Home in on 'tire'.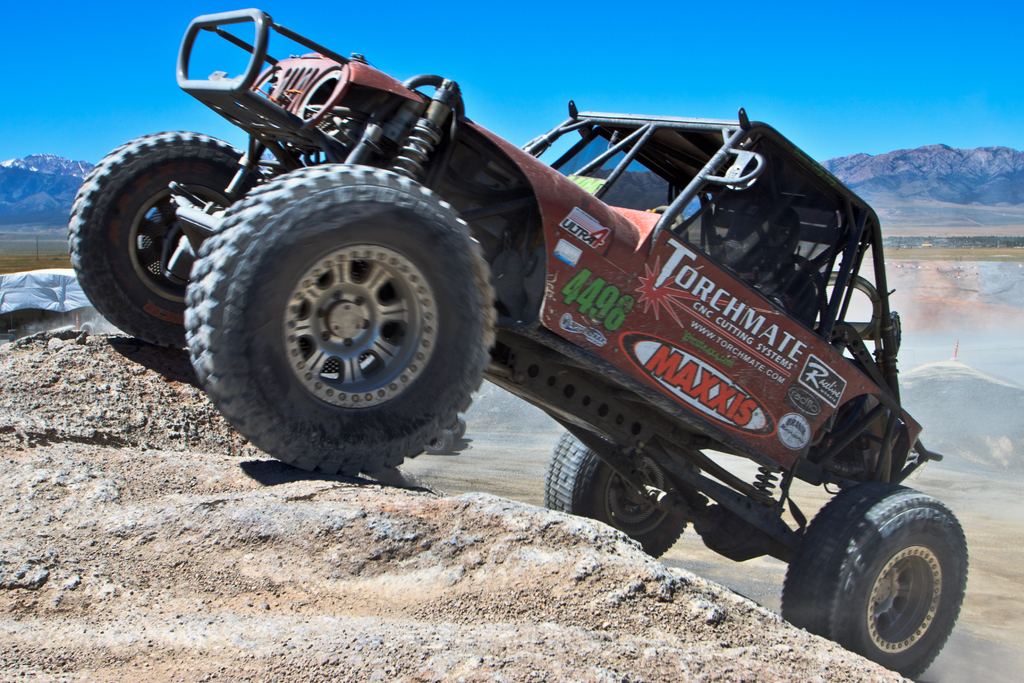
Homed in at [left=425, top=432, right=454, bottom=454].
